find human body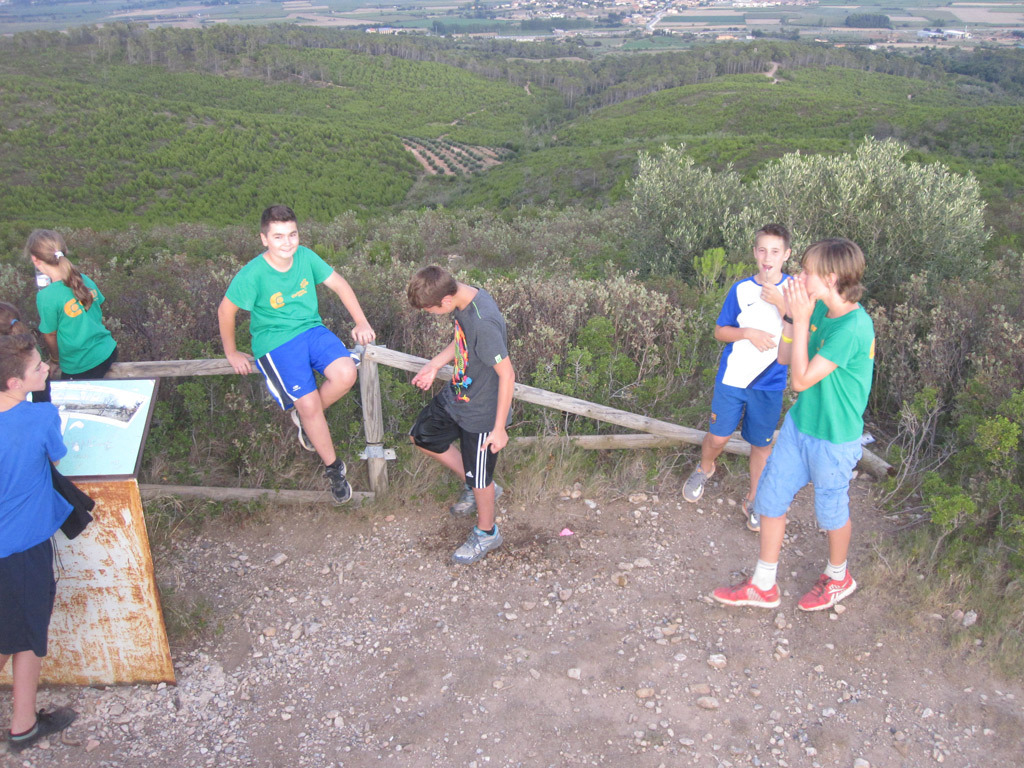
bbox(681, 222, 801, 537)
